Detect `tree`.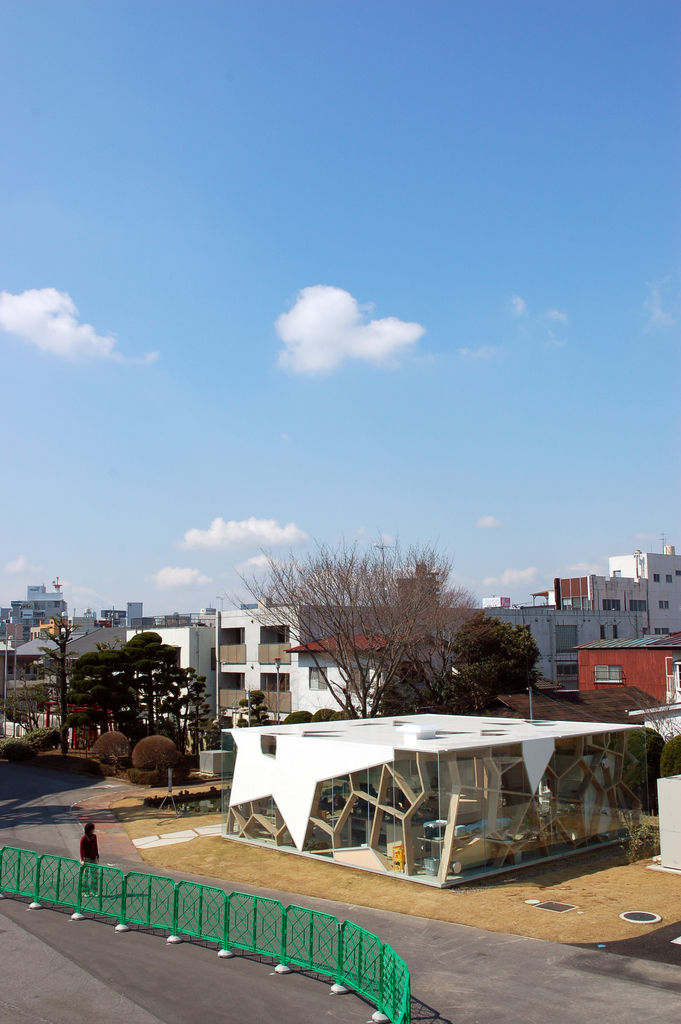
Detected at 124/743/193/781.
